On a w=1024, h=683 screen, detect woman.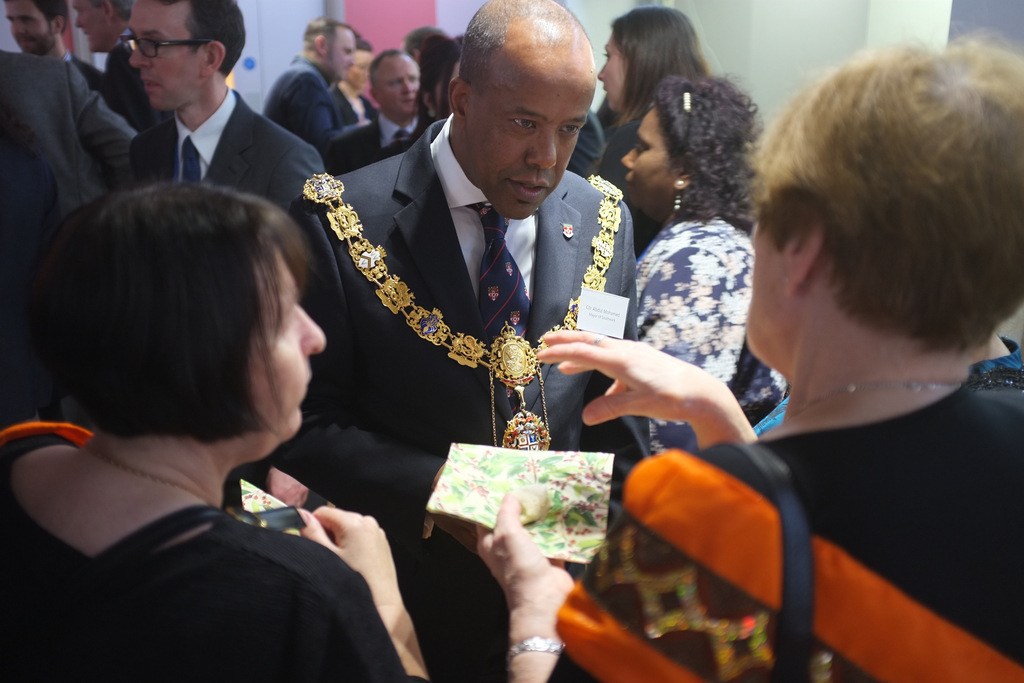
<bbox>614, 74, 763, 481</bbox>.
